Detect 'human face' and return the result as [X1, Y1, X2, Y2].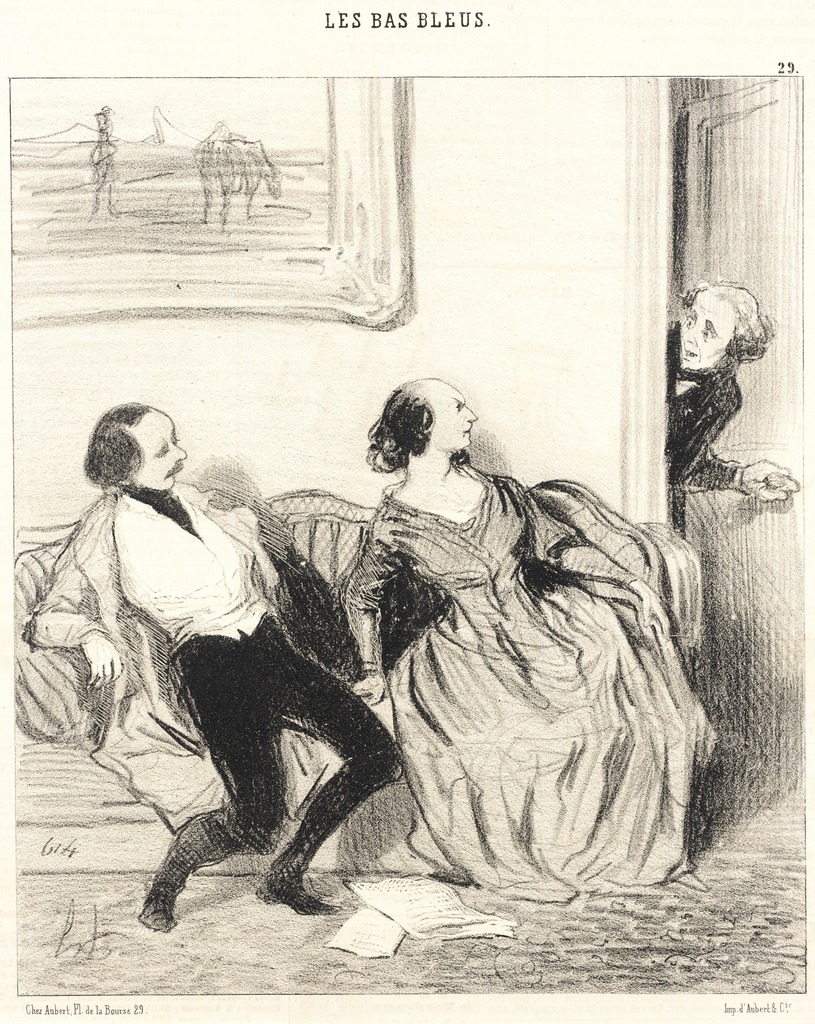
[77, 403, 177, 498].
